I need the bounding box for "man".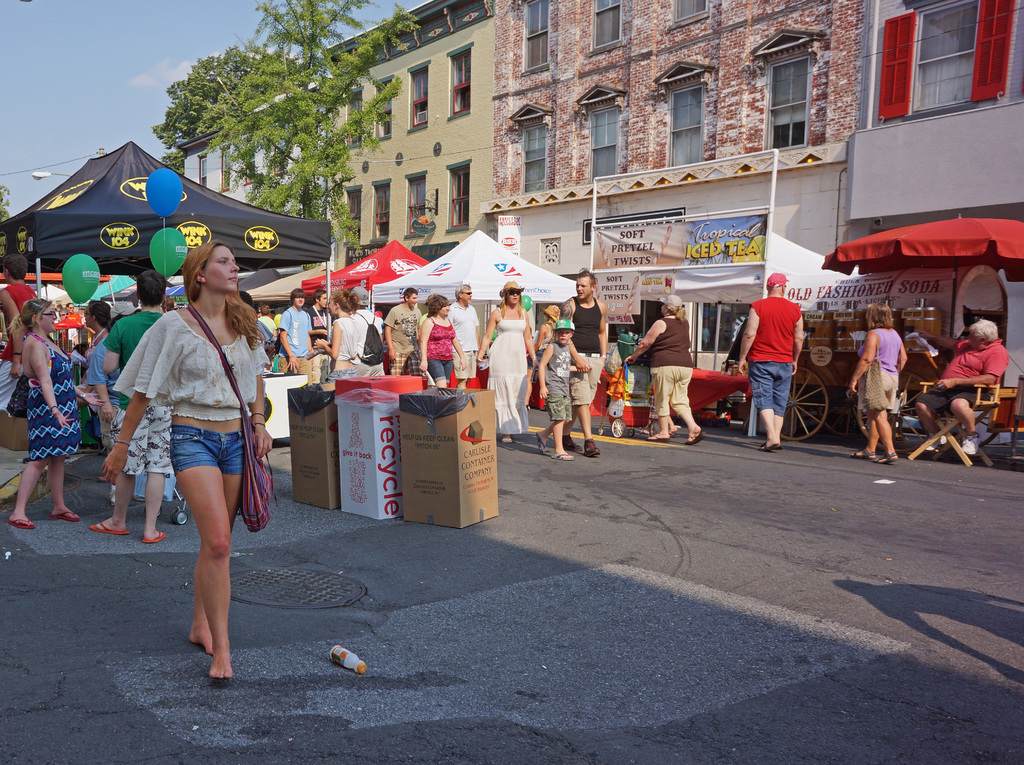
Here it is: (383,285,422,378).
